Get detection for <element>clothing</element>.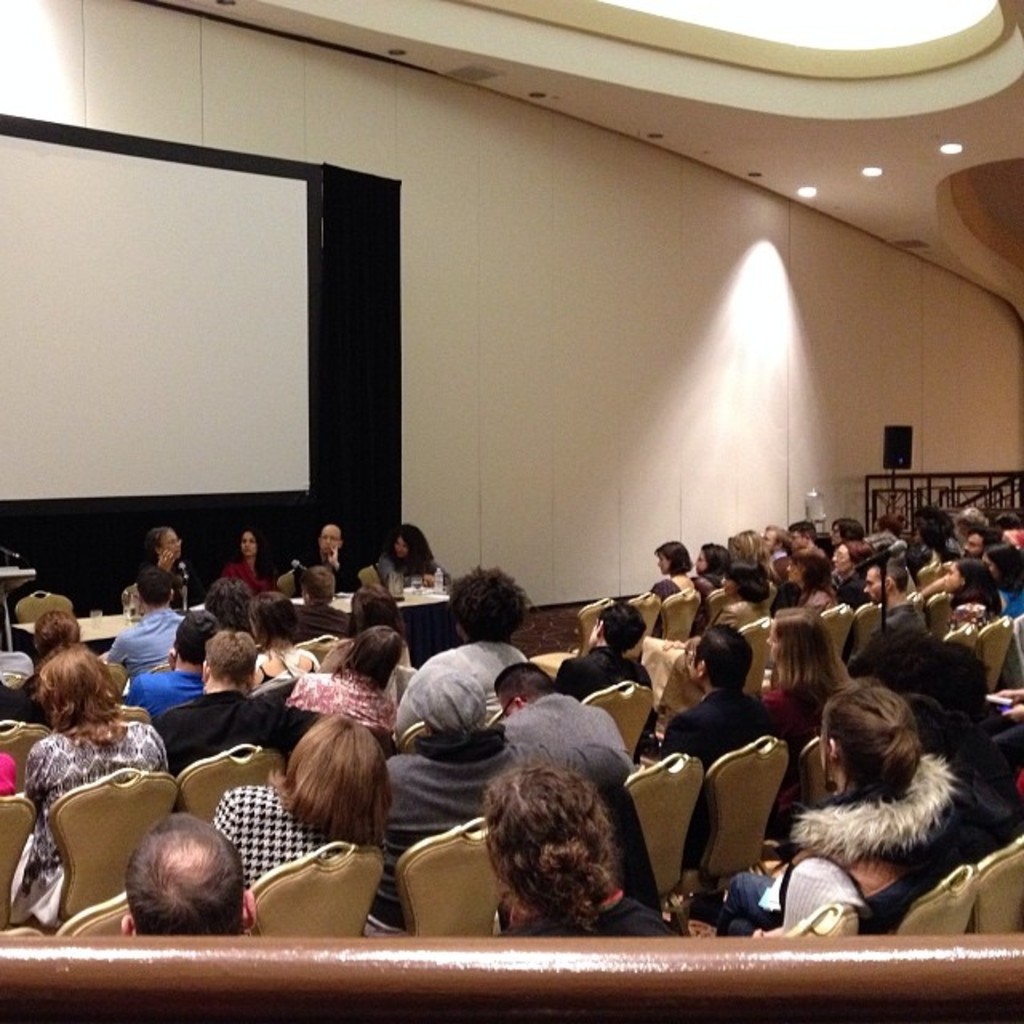
Detection: 770,686,827,786.
